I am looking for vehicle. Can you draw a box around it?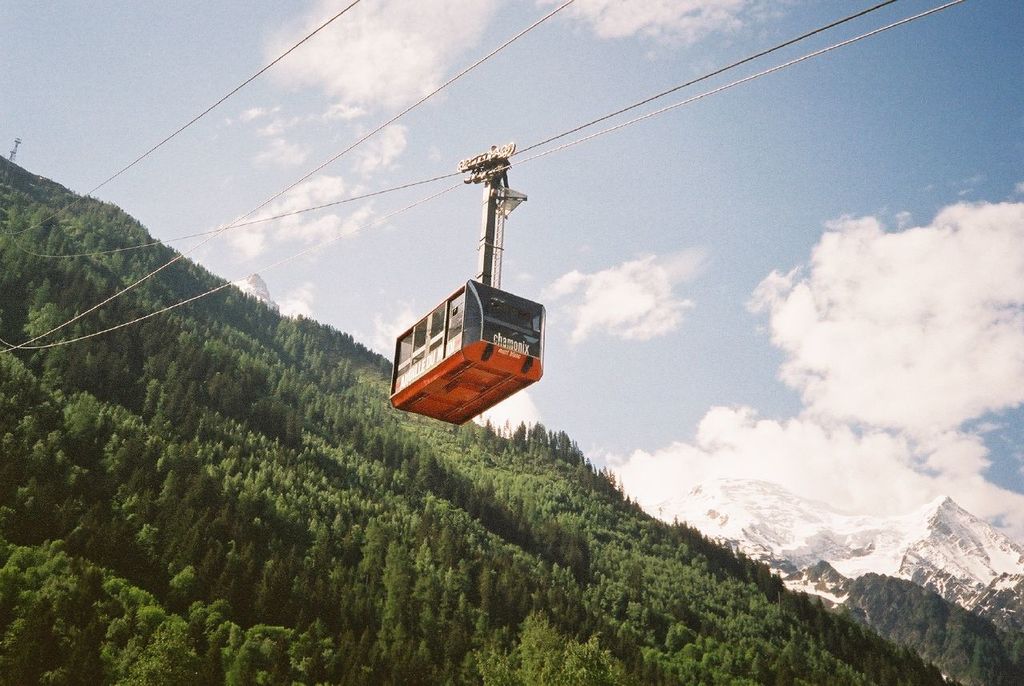
Sure, the bounding box is (386, 139, 547, 427).
